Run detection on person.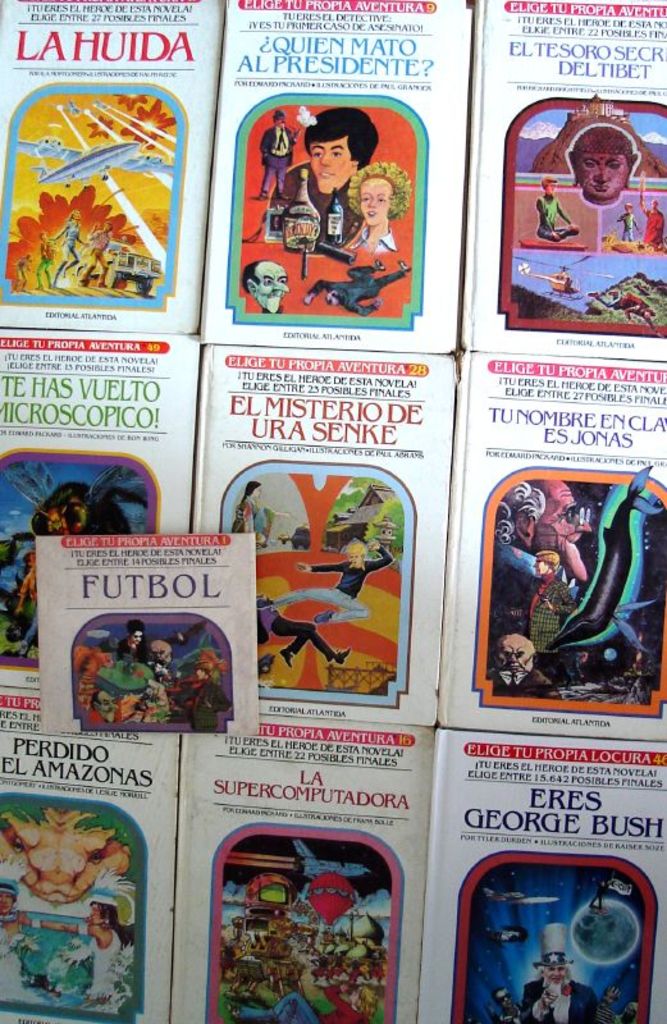
Result: 521,548,575,616.
